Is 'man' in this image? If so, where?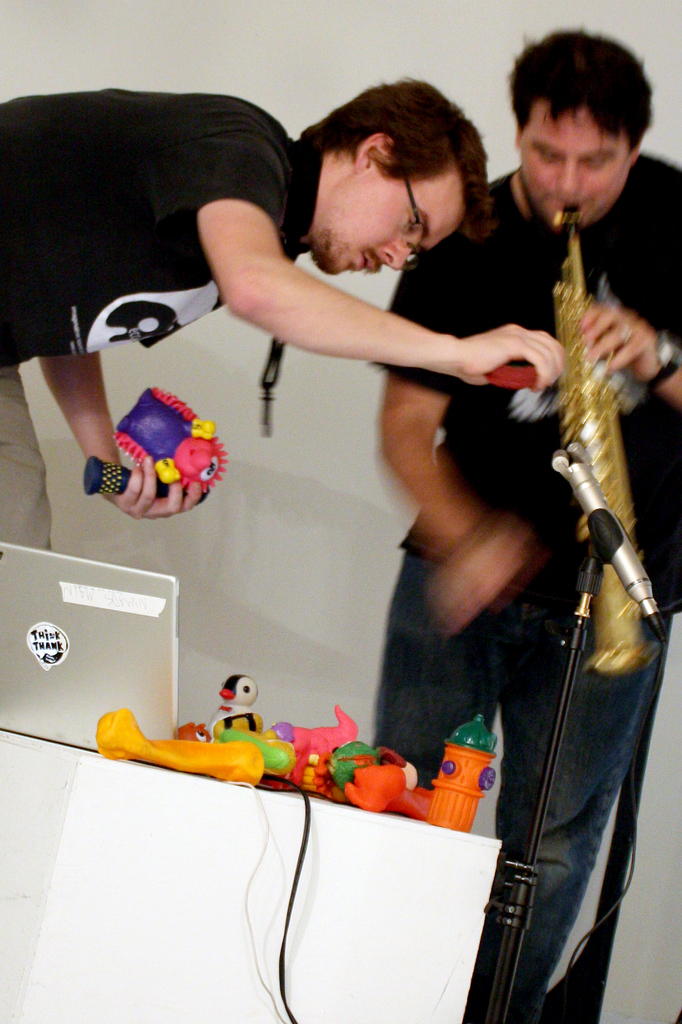
Yes, at BBox(373, 19, 681, 1023).
